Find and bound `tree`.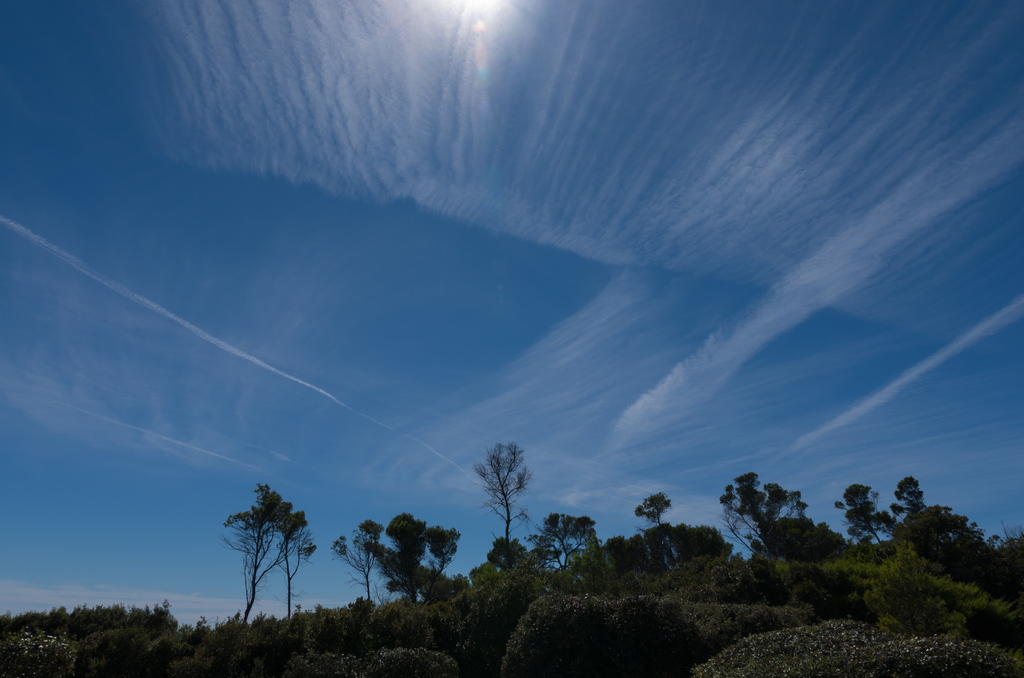
Bound: box(534, 515, 596, 567).
